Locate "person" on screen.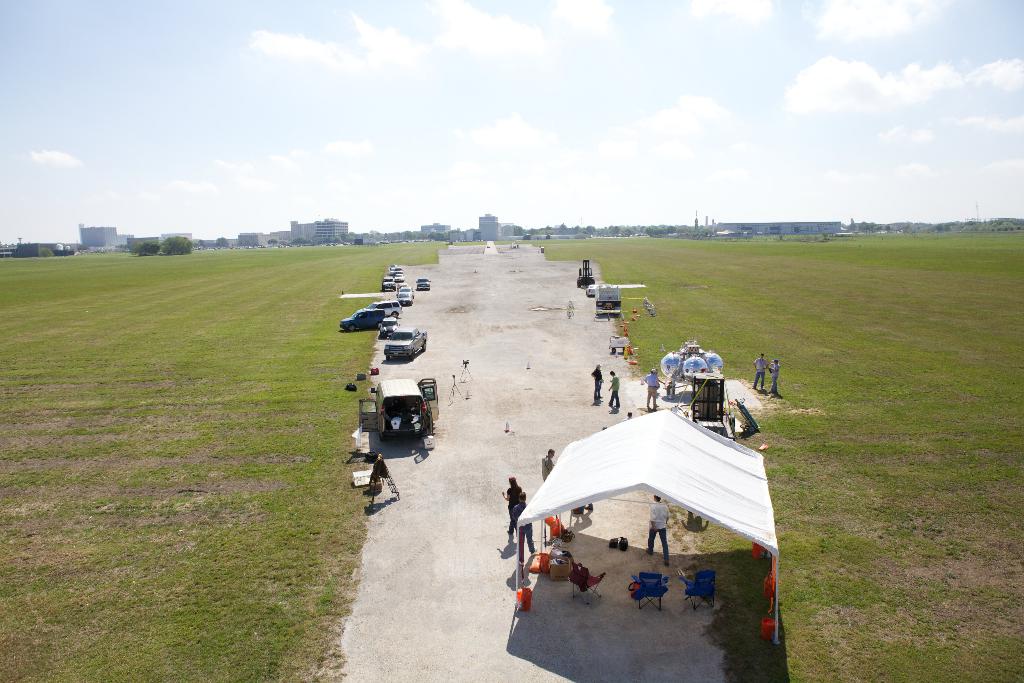
On screen at box=[515, 493, 538, 562].
